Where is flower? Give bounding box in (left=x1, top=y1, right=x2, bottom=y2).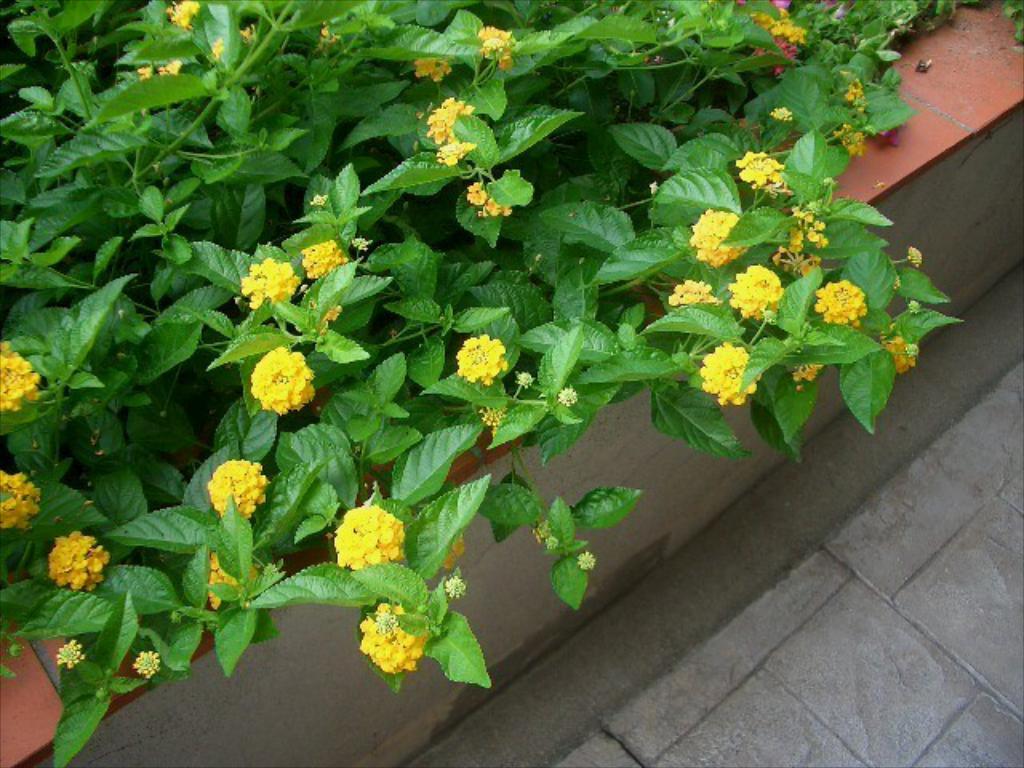
(left=576, top=549, right=598, bottom=574).
